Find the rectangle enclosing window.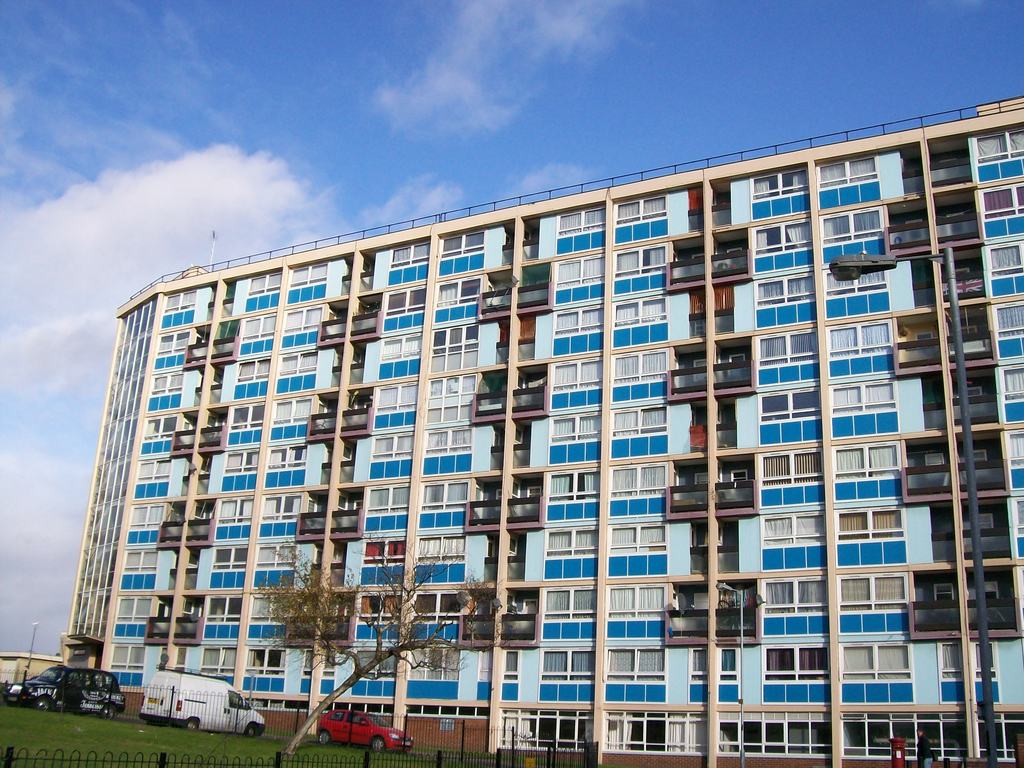
bbox(557, 254, 606, 289).
